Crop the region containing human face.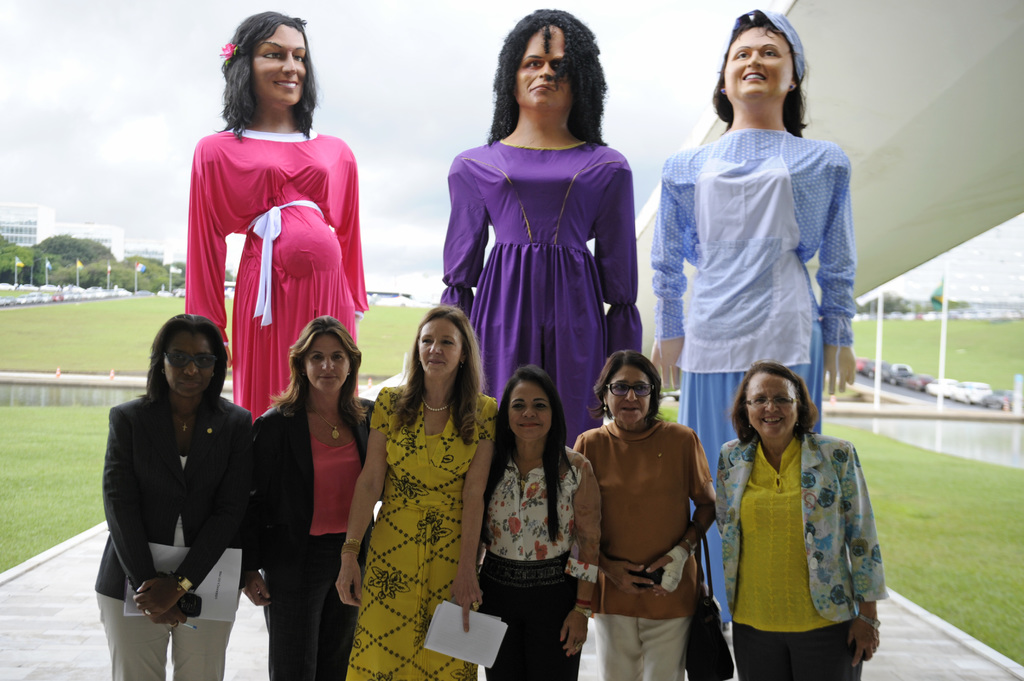
Crop region: 304 335 346 392.
